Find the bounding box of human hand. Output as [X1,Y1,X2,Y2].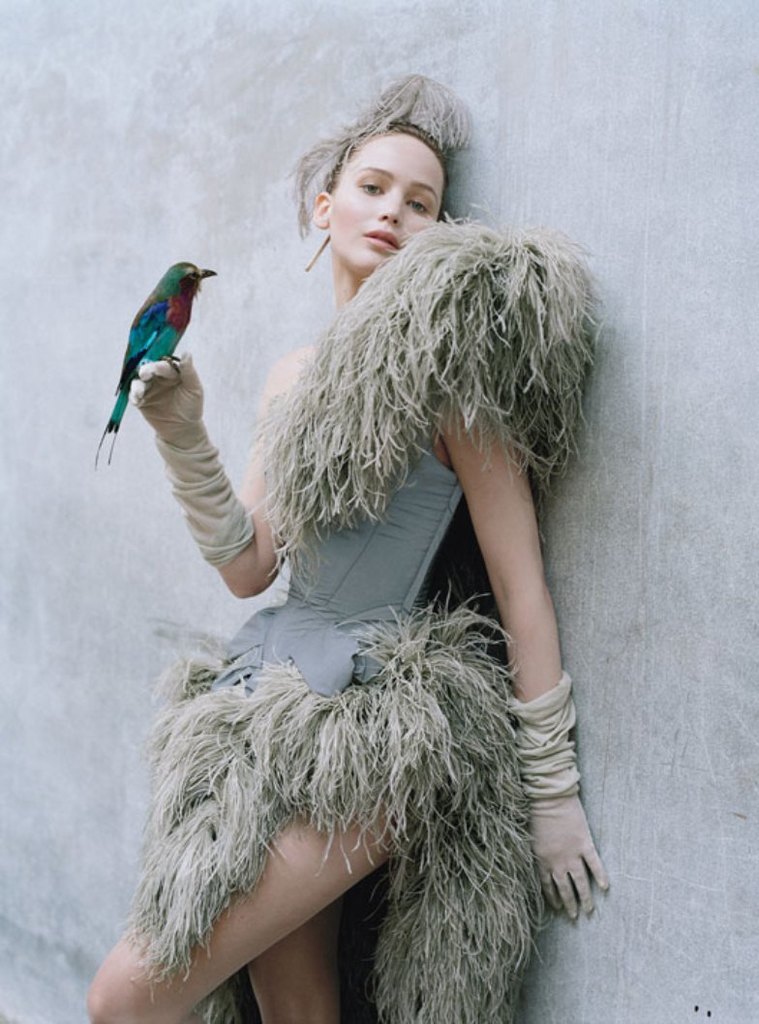
[130,347,211,439].
